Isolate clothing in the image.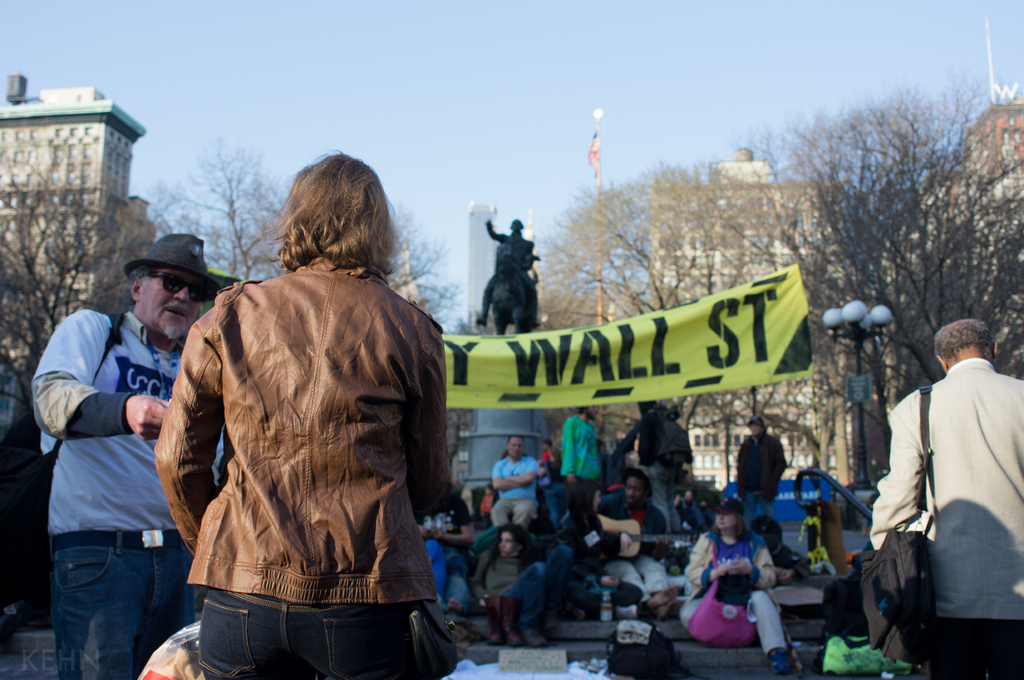
Isolated region: <region>488, 457, 539, 522</region>.
